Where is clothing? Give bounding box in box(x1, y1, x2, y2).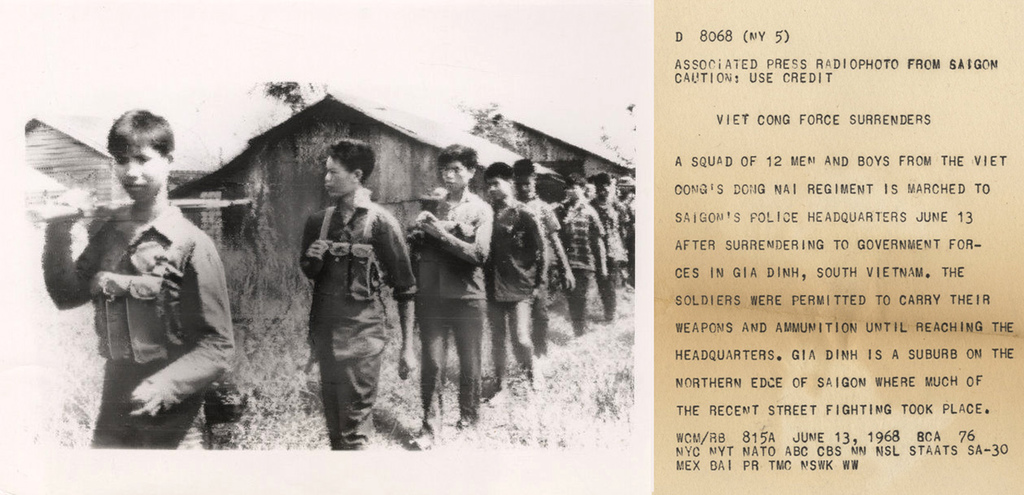
box(558, 190, 603, 325).
